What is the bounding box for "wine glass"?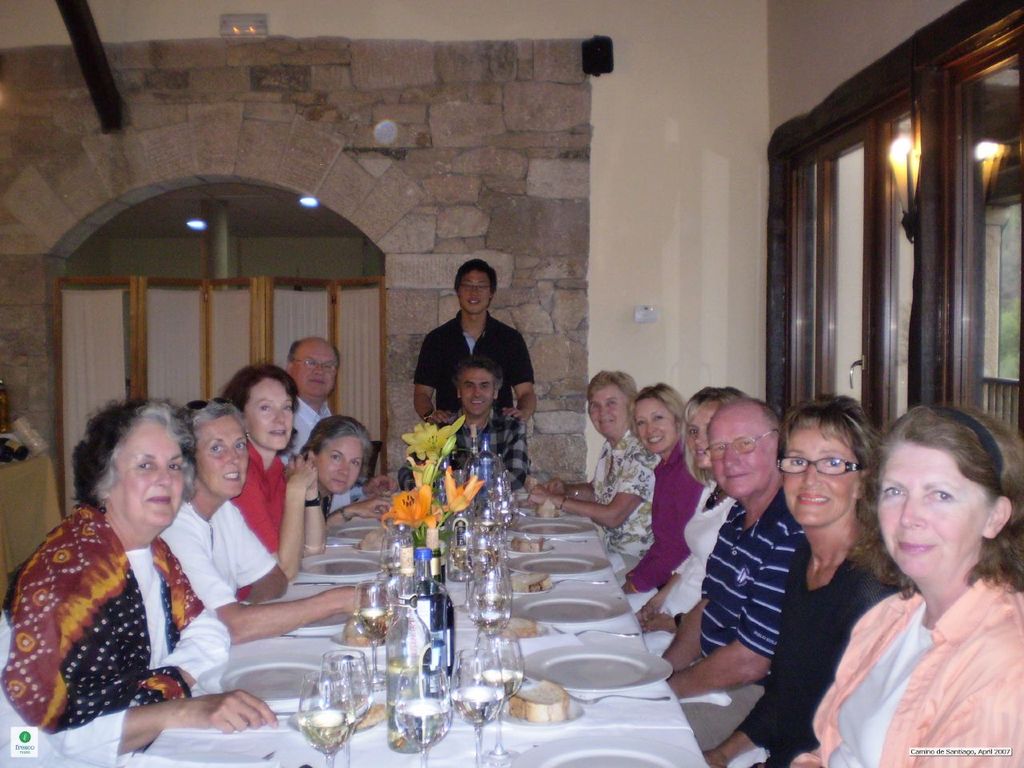
(x1=298, y1=672, x2=355, y2=767).
